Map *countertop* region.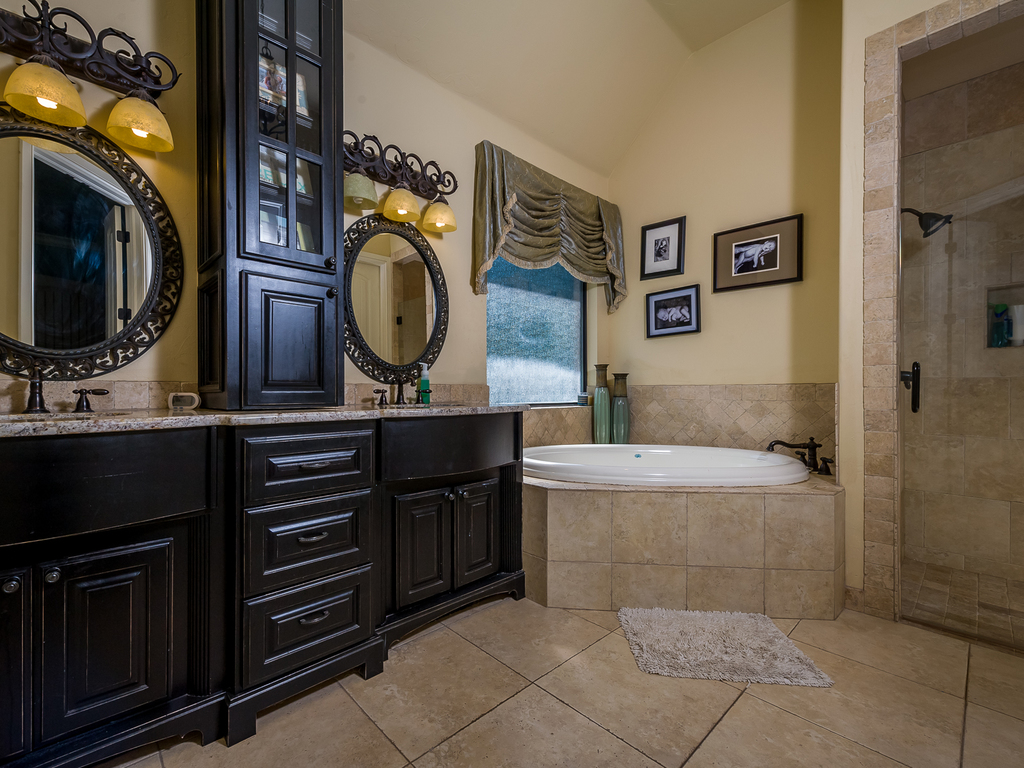
Mapped to left=0, top=404, right=531, bottom=447.
